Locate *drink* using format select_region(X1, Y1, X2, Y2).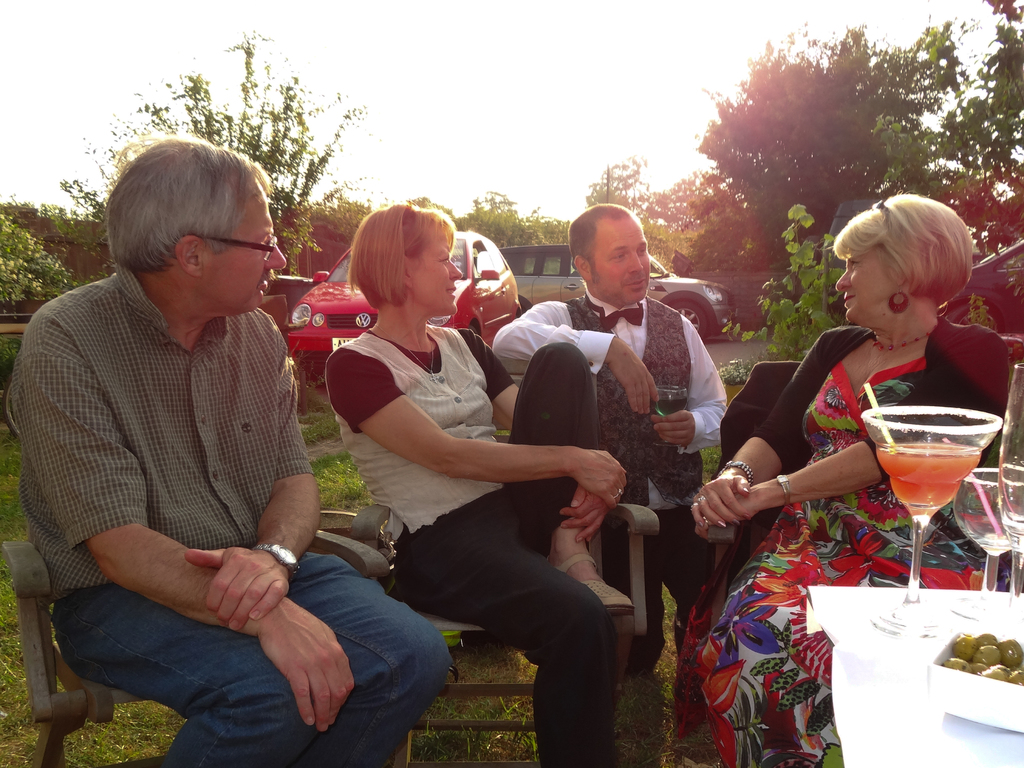
select_region(877, 444, 982, 515).
